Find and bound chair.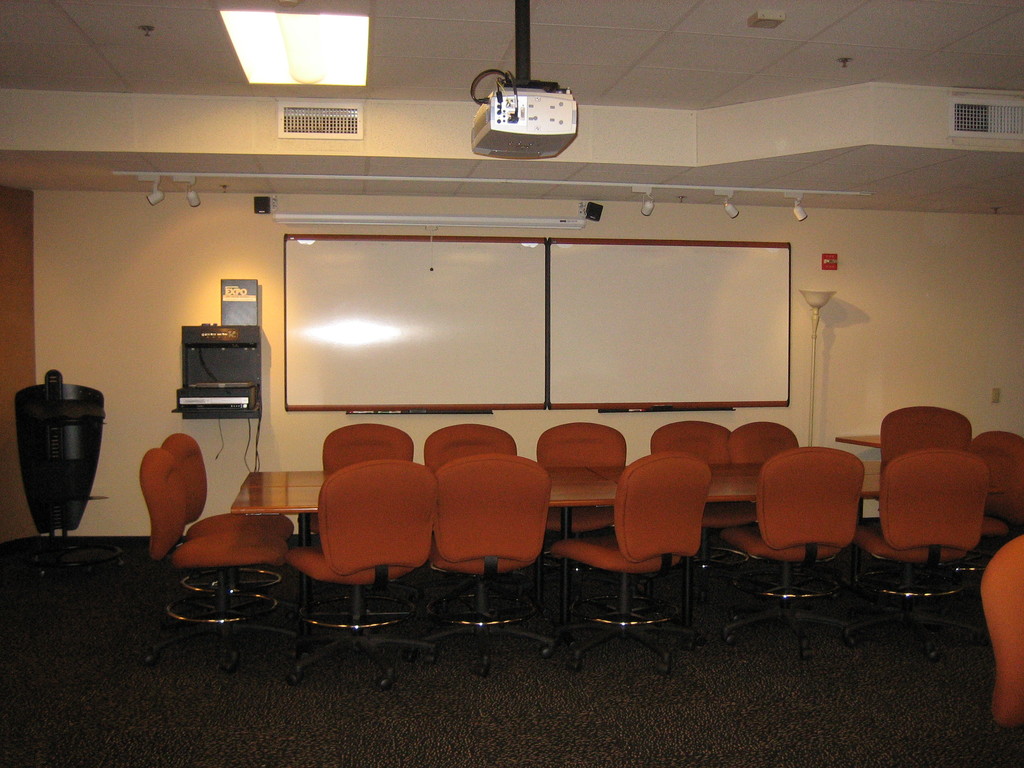
Bound: [965,433,1023,591].
